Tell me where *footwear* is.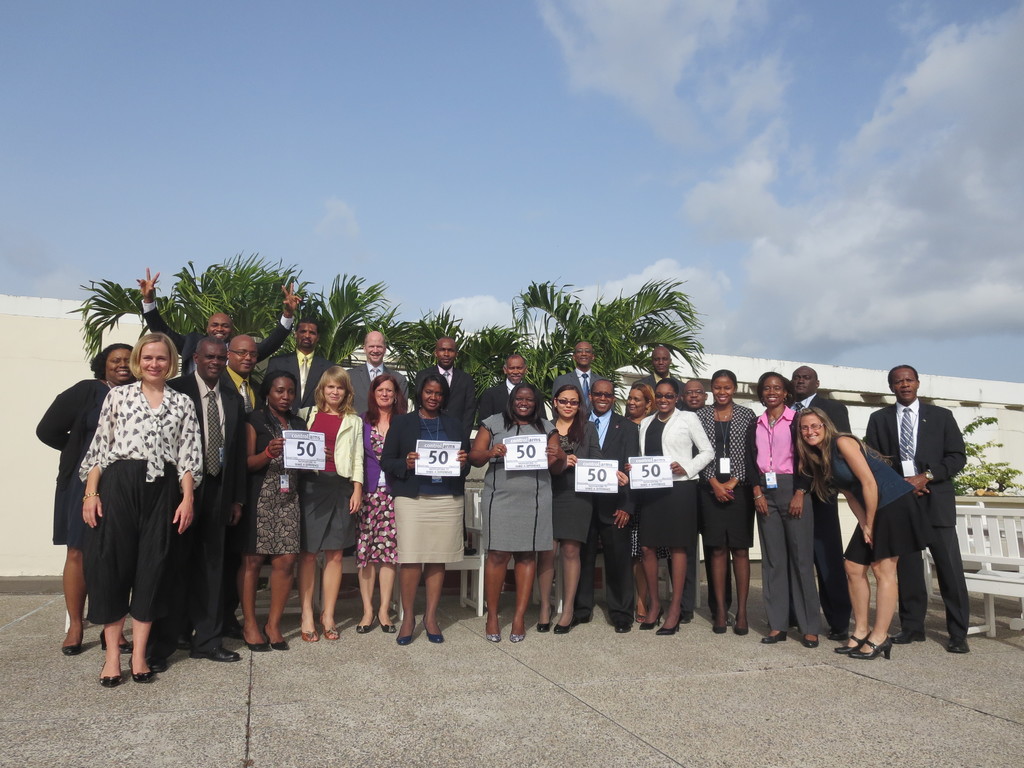
*footwear* is at {"left": 828, "top": 627, "right": 849, "bottom": 639}.
